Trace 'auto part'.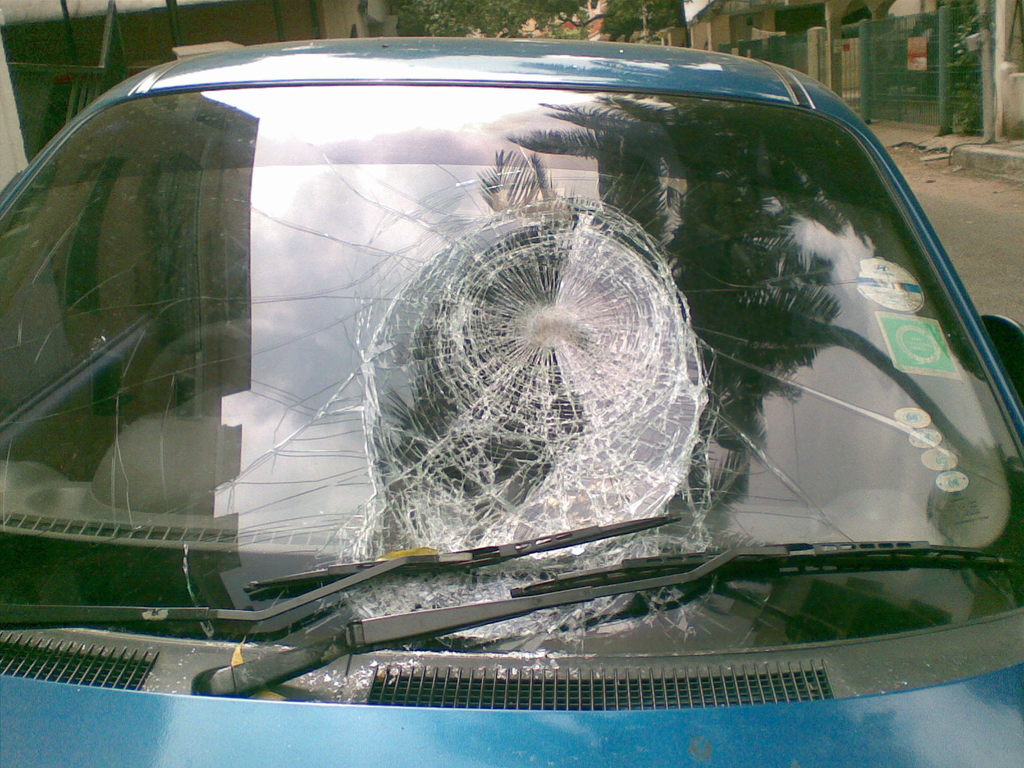
Traced to 140,316,406,408.
